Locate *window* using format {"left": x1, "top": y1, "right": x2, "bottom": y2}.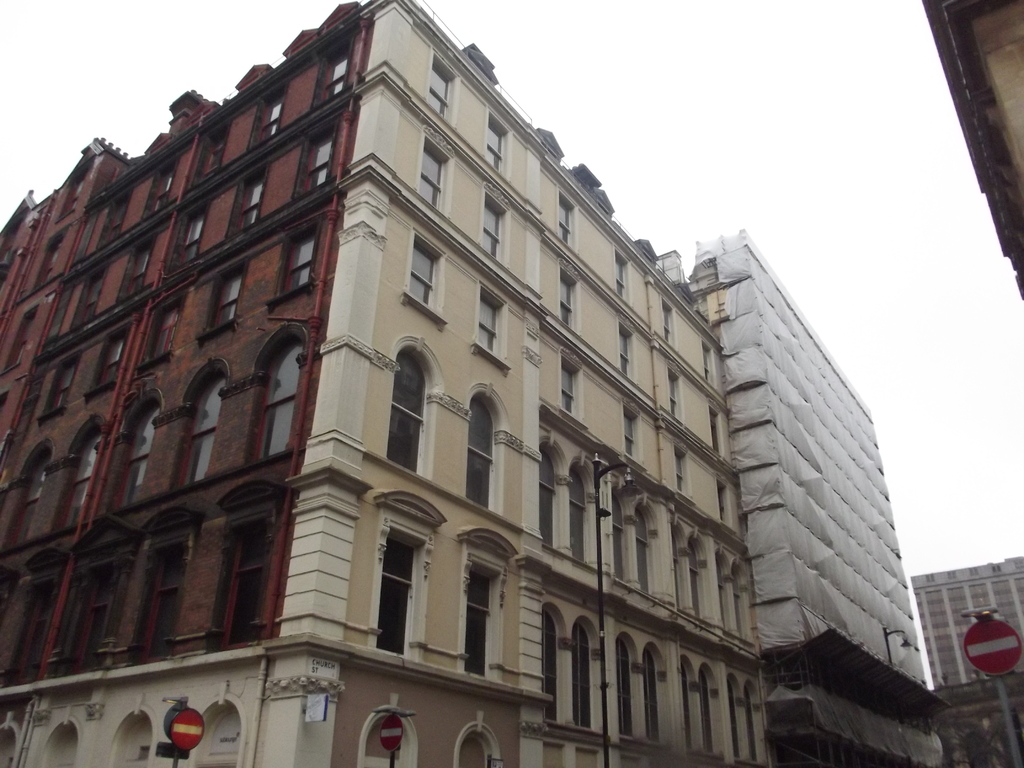
{"left": 89, "top": 186, "right": 136, "bottom": 246}.
